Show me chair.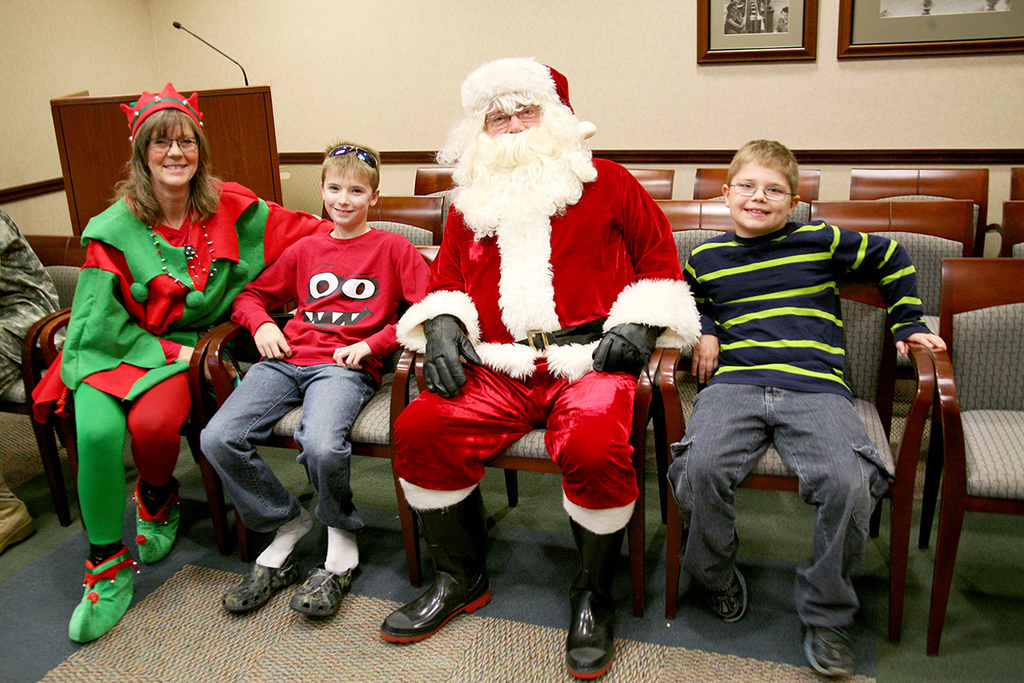
chair is here: bbox=[1006, 169, 1023, 200].
